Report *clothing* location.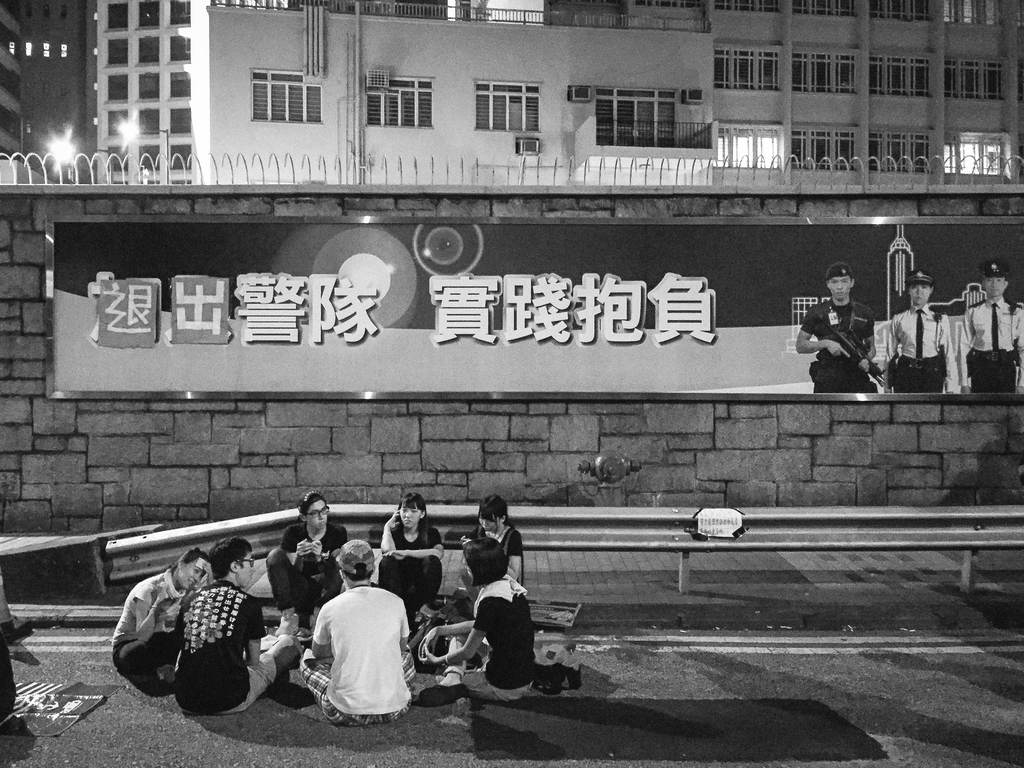
Report: [293,582,406,721].
